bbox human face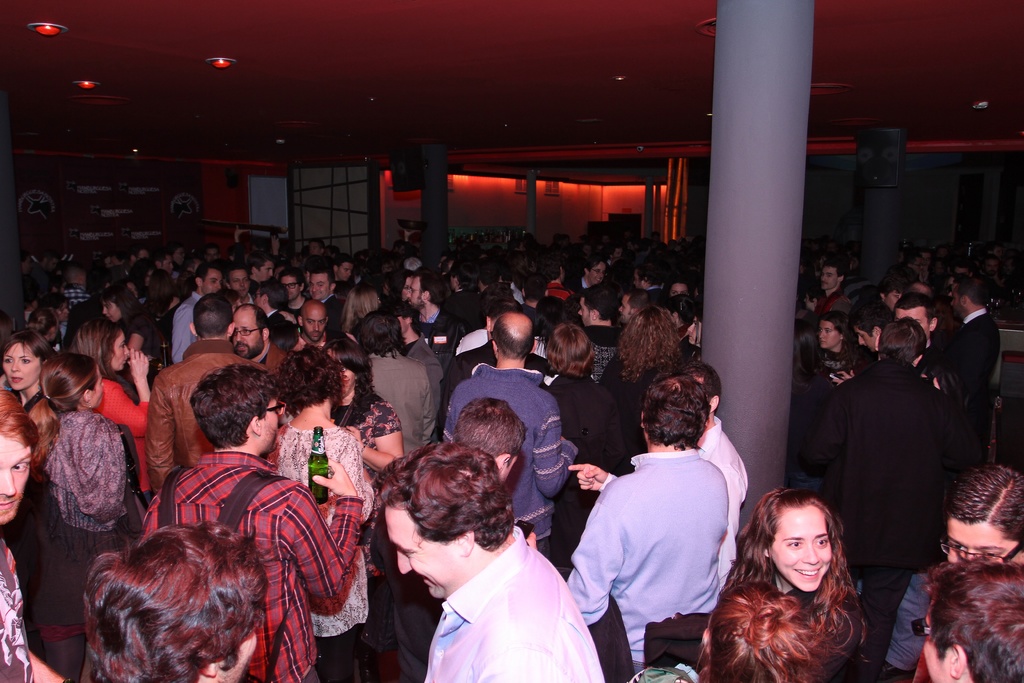
x1=0 y1=434 x2=31 y2=520
